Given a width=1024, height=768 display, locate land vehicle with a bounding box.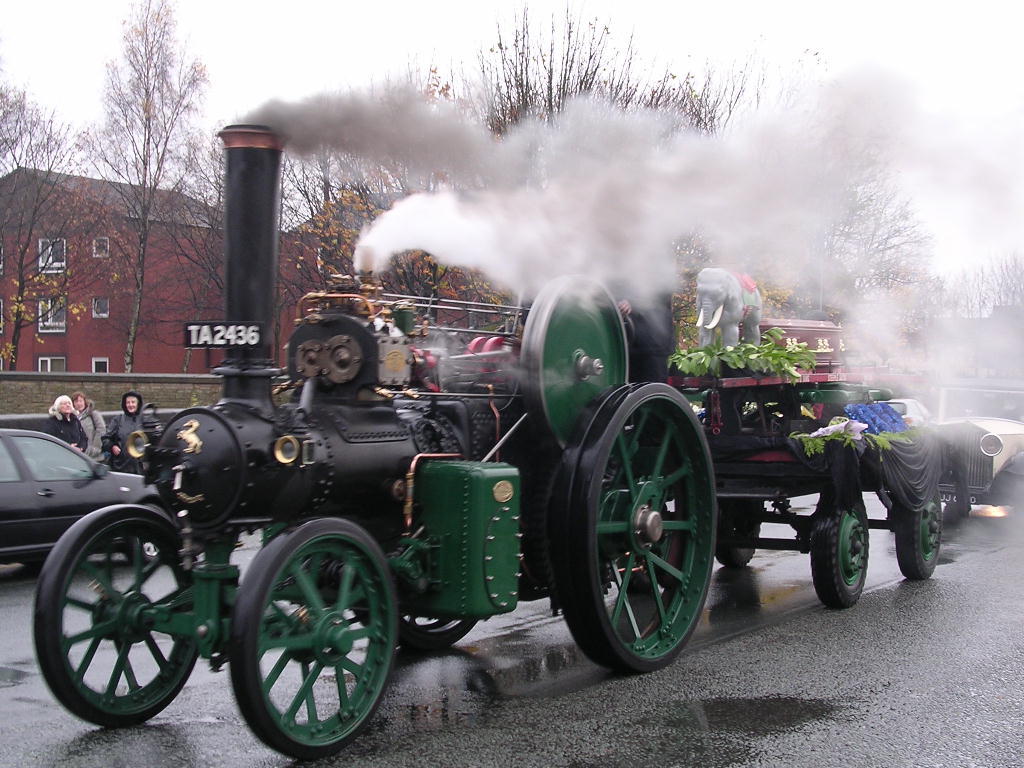
Located: x1=26 y1=117 x2=940 y2=756.
